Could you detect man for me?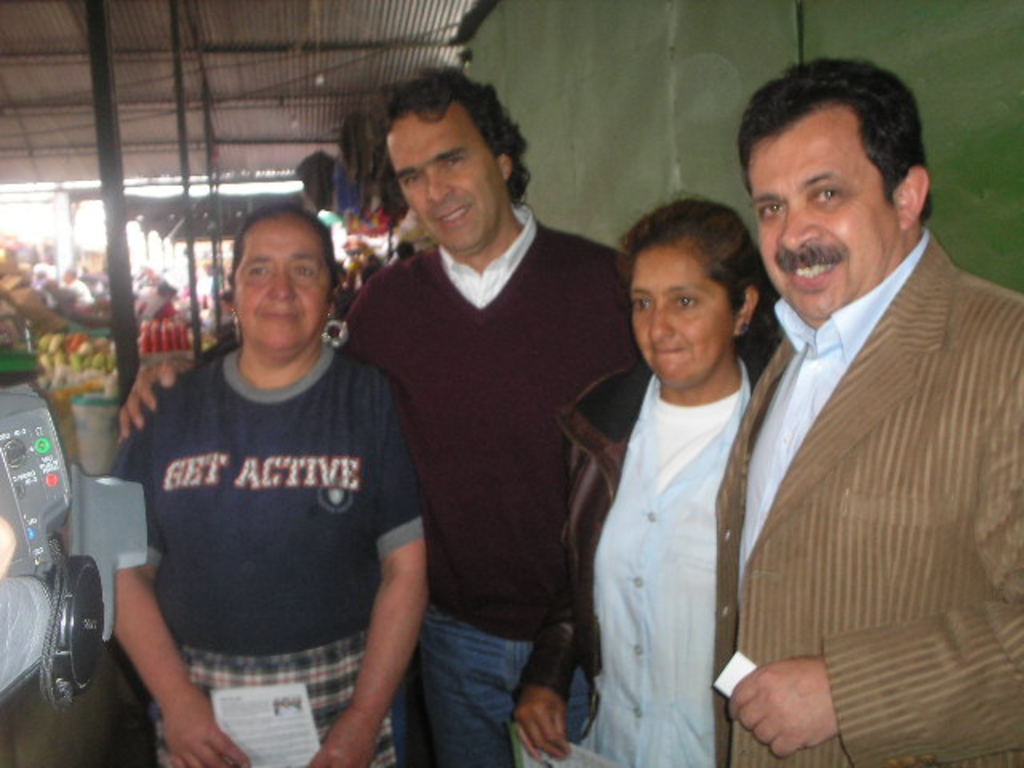
Detection result: 120/70/645/766.
